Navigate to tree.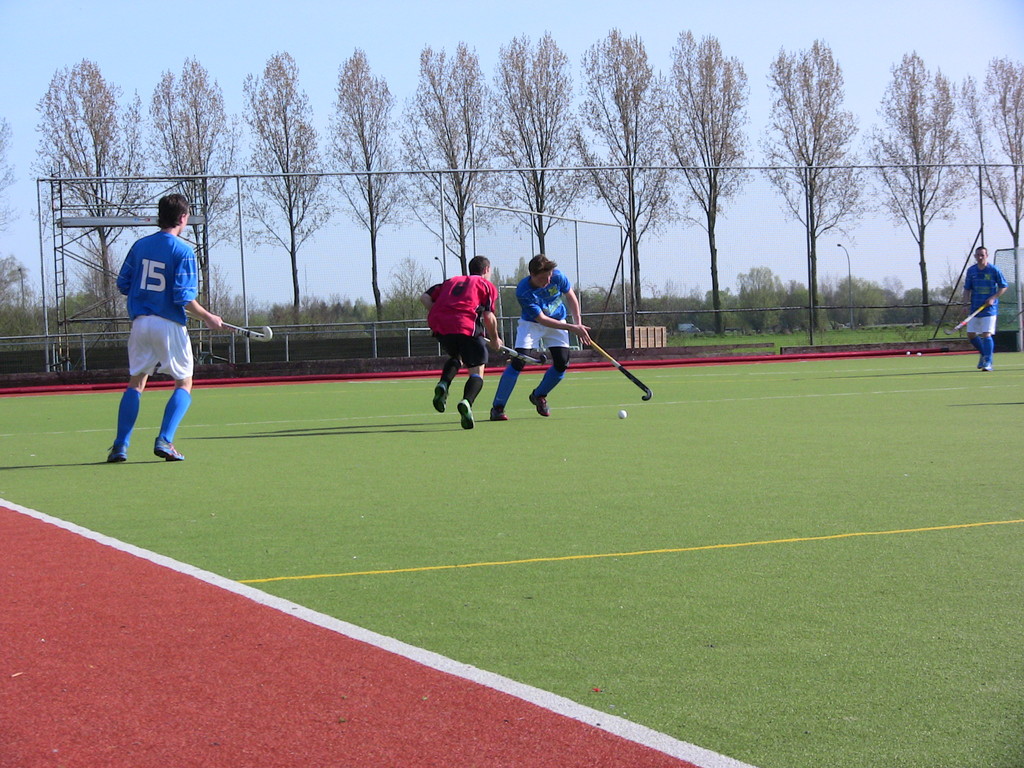
Navigation target: Rect(492, 24, 584, 269).
